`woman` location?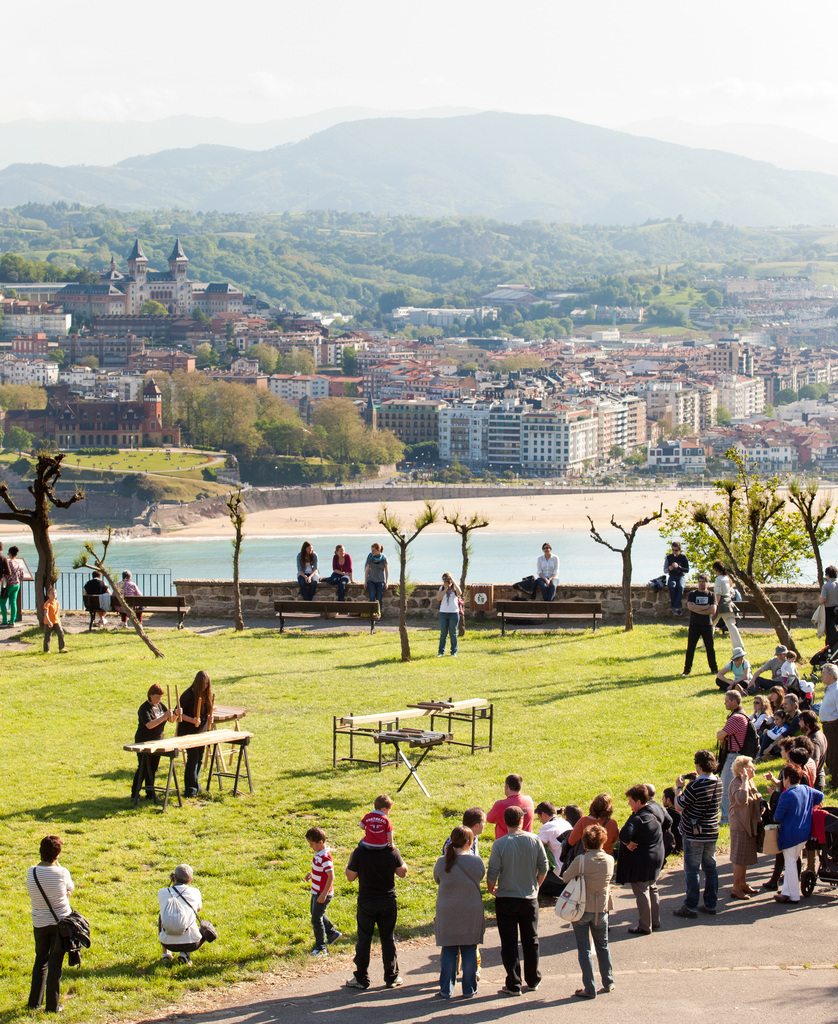
295, 536, 319, 598
